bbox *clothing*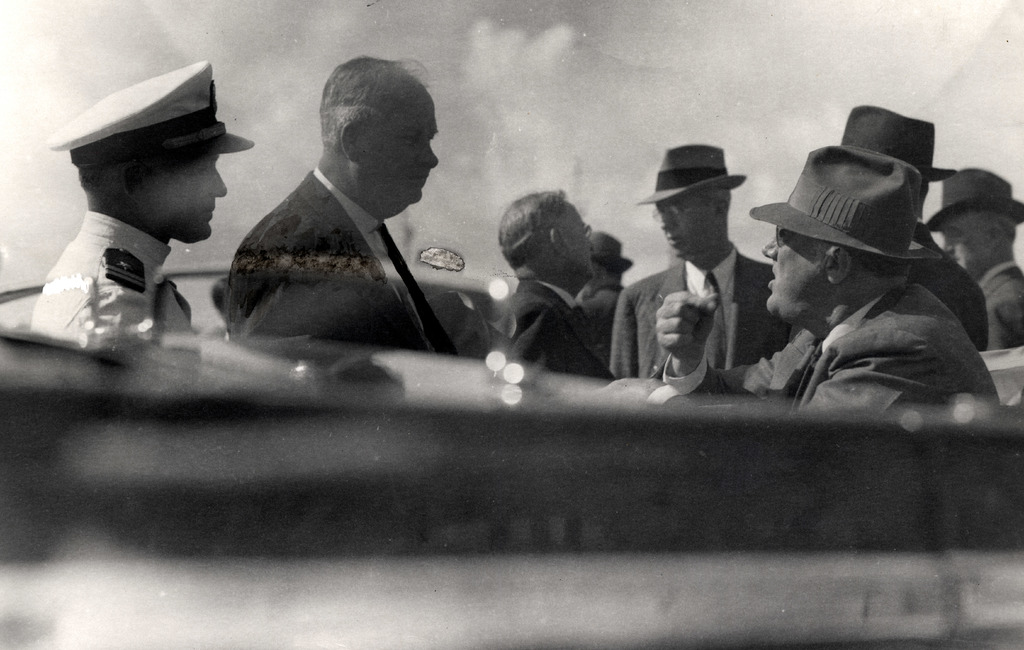
bbox(508, 271, 605, 392)
